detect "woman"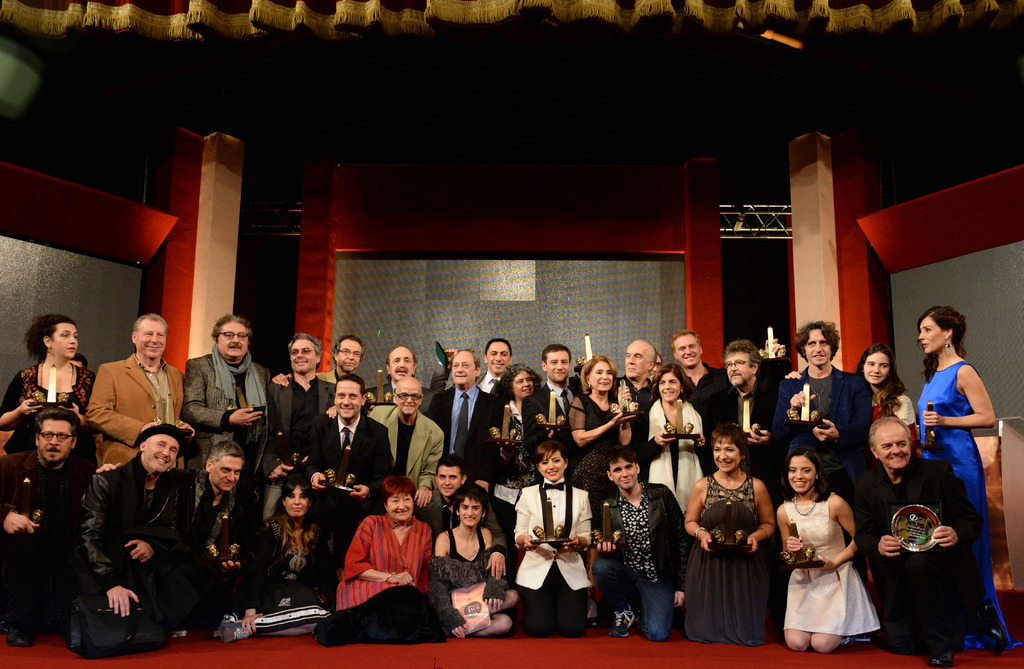
680/425/792/642
